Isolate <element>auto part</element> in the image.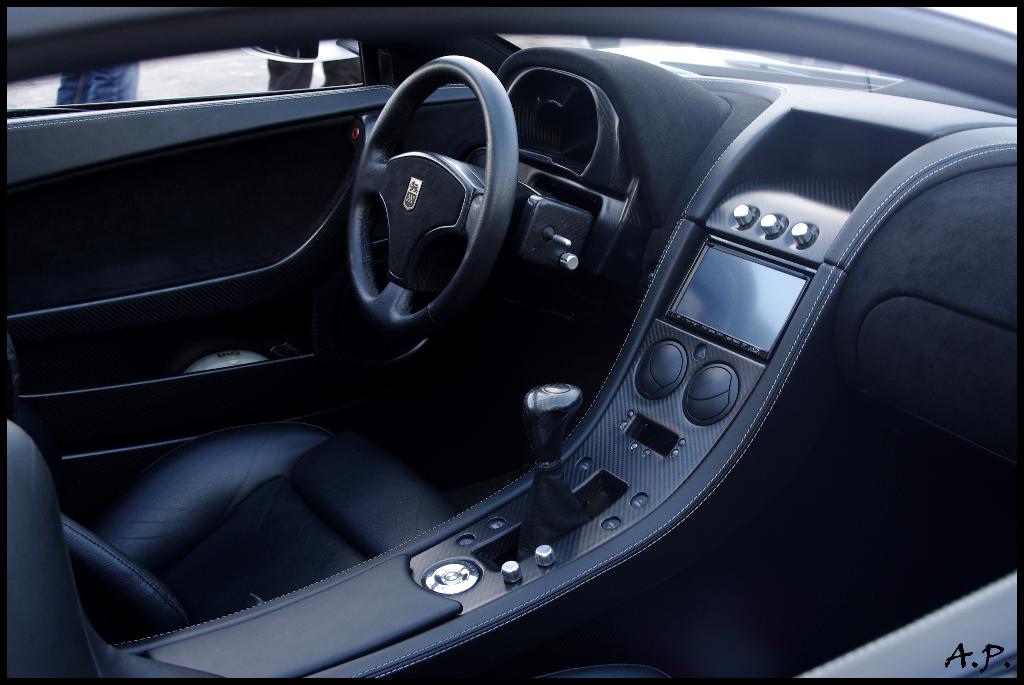
Isolated region: x1=344 y1=94 x2=497 y2=323.
